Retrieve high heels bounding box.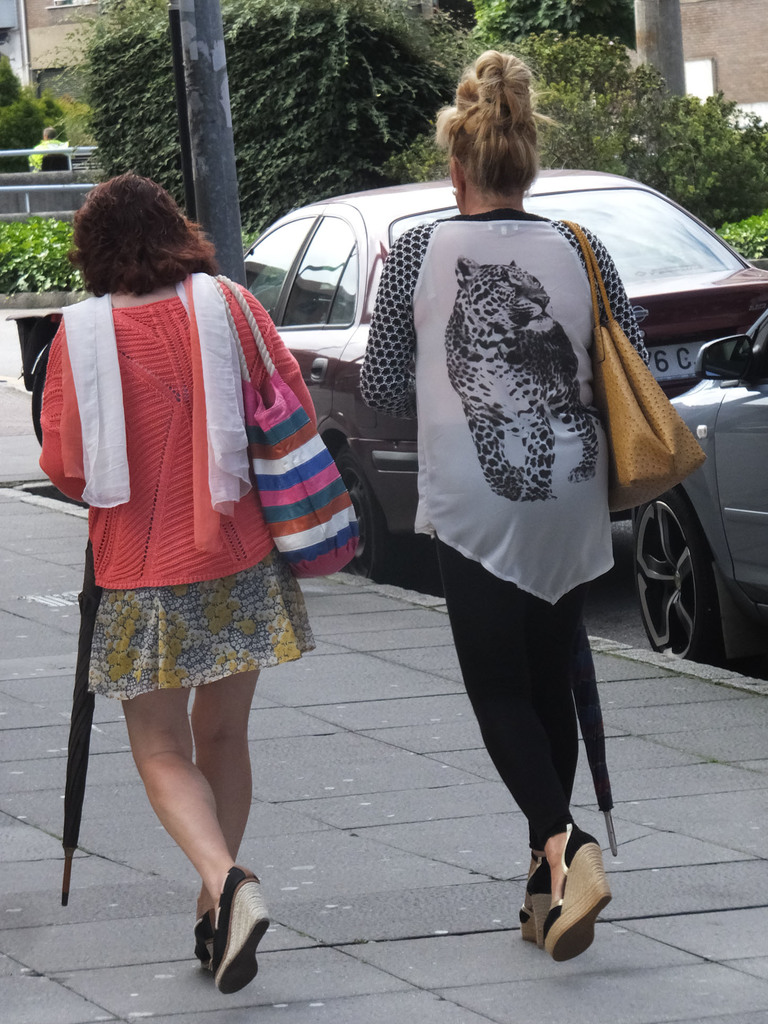
Bounding box: box=[192, 904, 216, 965].
